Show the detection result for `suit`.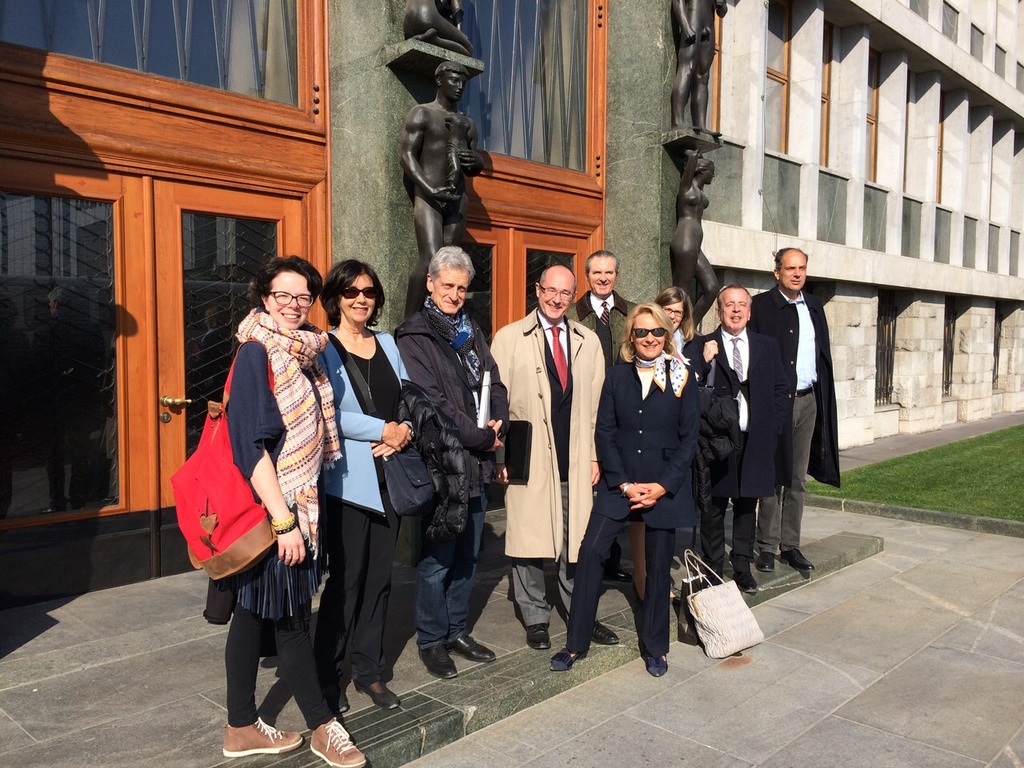
{"x1": 594, "y1": 358, "x2": 698, "y2": 527}.
